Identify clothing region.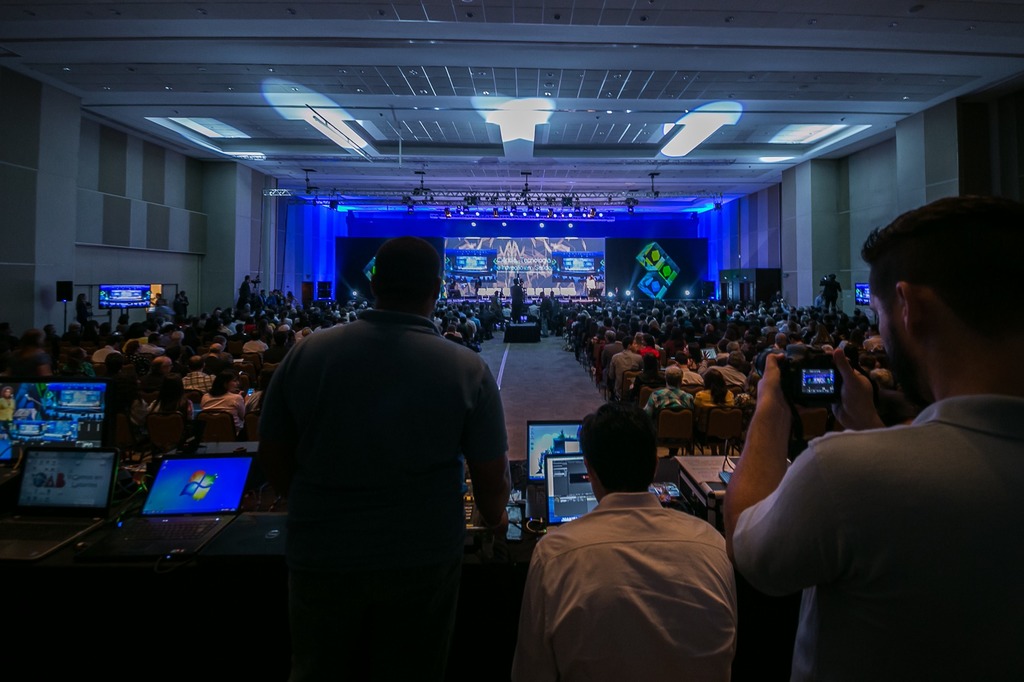
Region: (x1=862, y1=335, x2=885, y2=353).
